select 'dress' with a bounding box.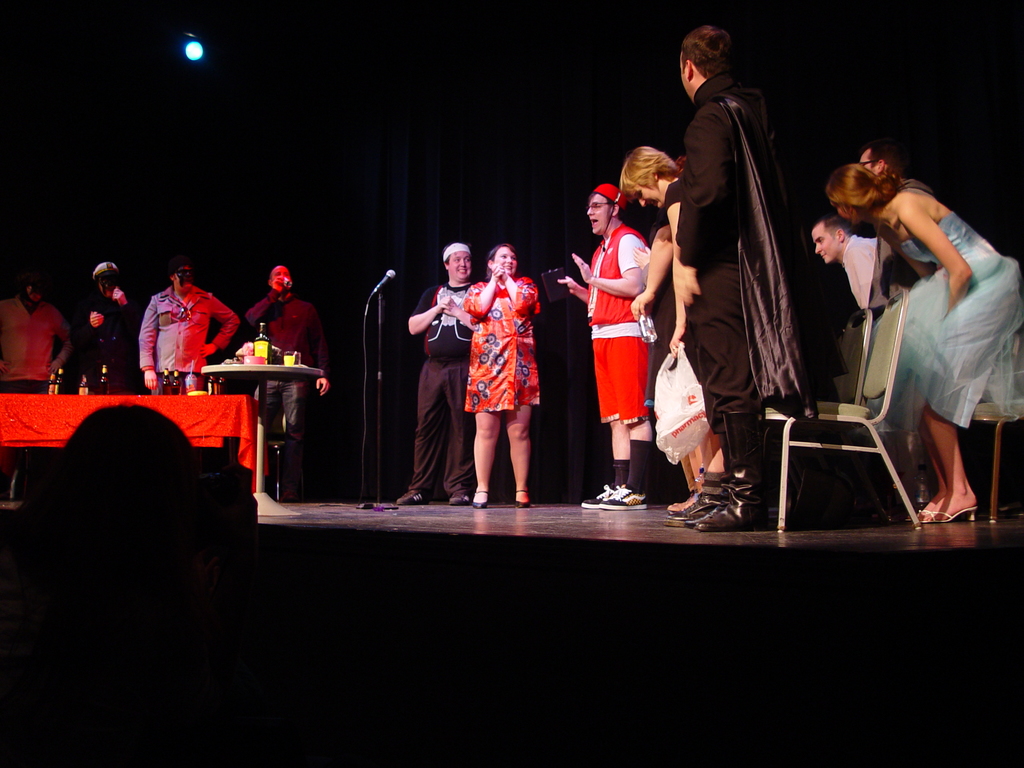
x1=867, y1=209, x2=1023, y2=426.
